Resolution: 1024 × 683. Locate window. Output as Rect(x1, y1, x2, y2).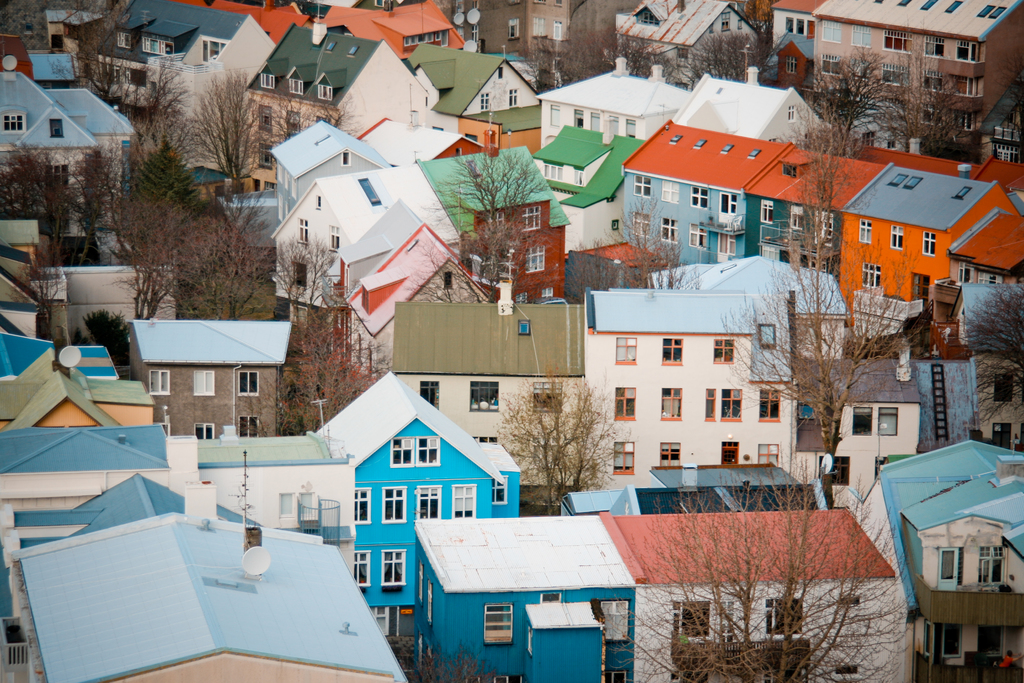
Rect(944, 623, 961, 658).
